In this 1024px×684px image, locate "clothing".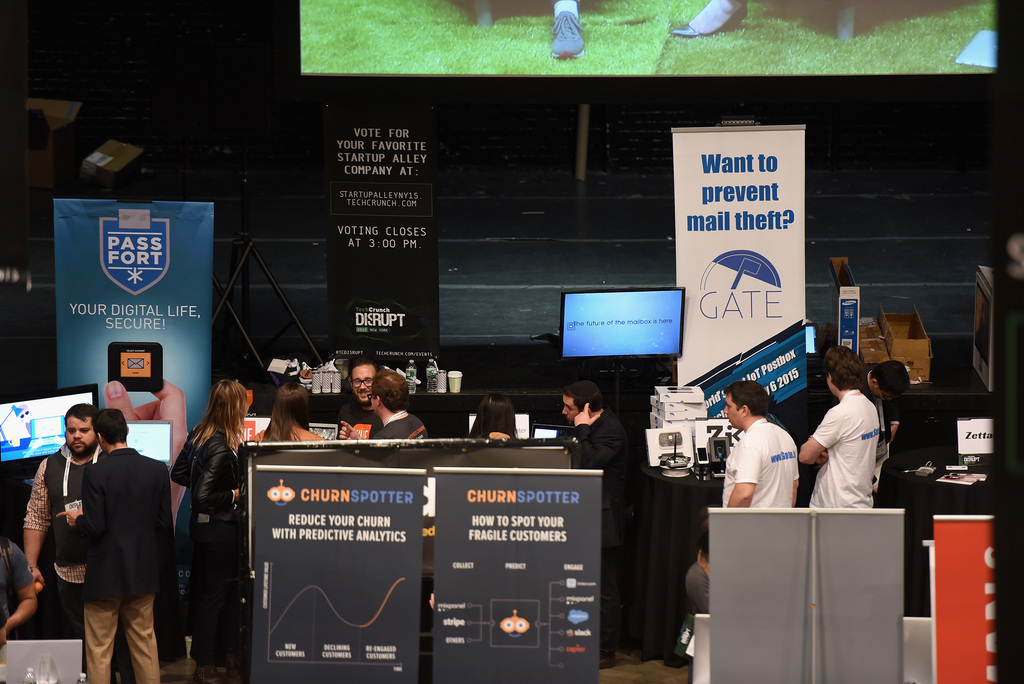
Bounding box: {"x1": 75, "y1": 446, "x2": 168, "y2": 683}.
